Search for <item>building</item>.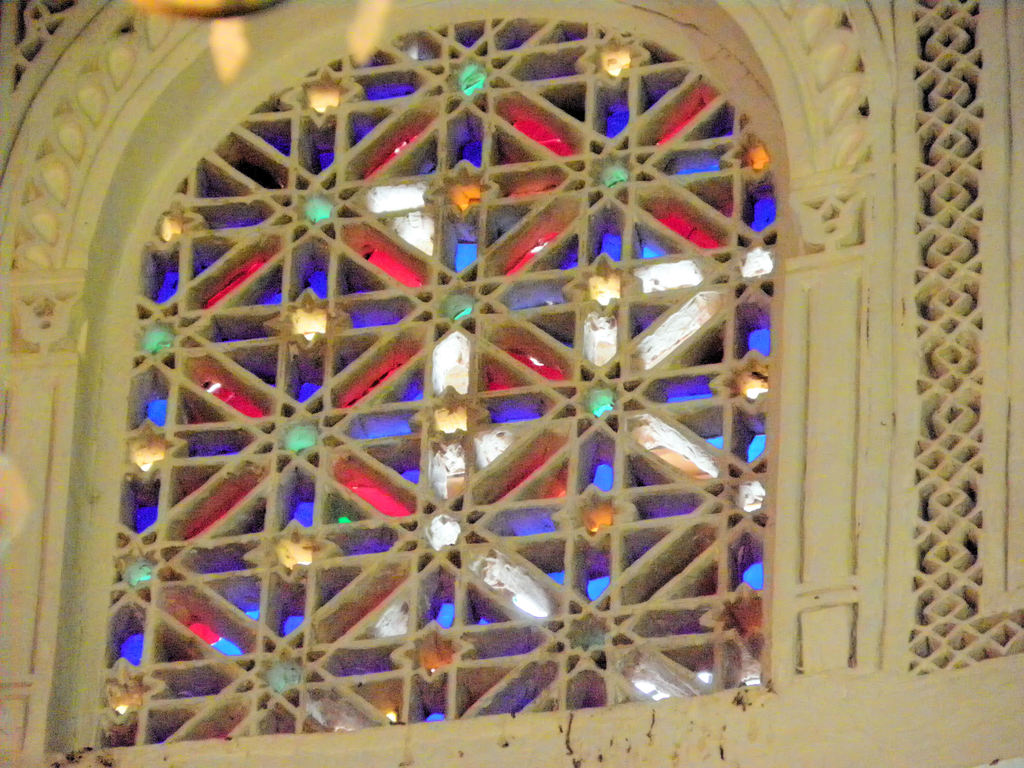
Found at Rect(0, 0, 1023, 767).
